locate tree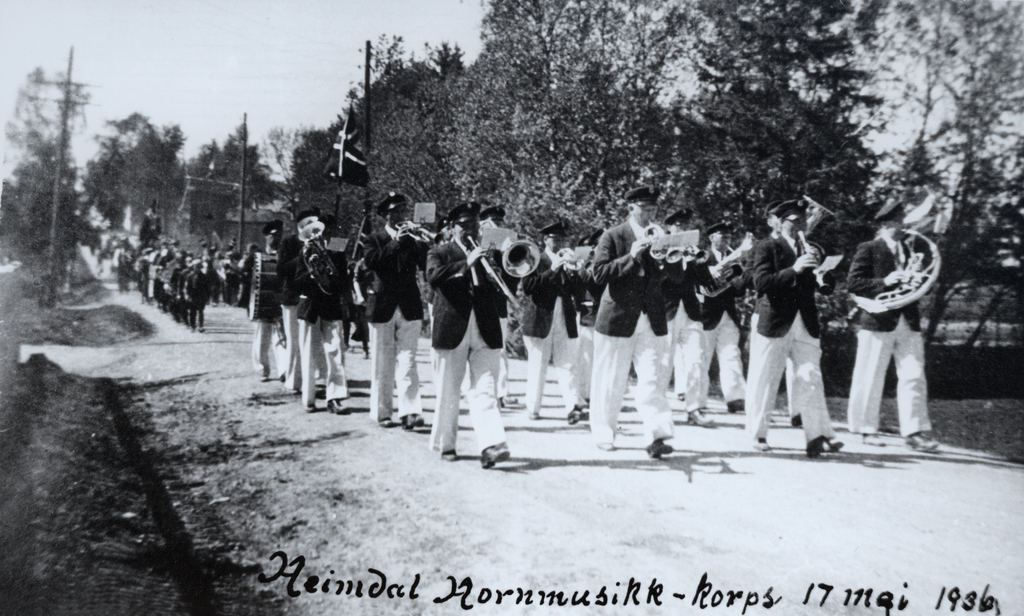
0 65 78 190
